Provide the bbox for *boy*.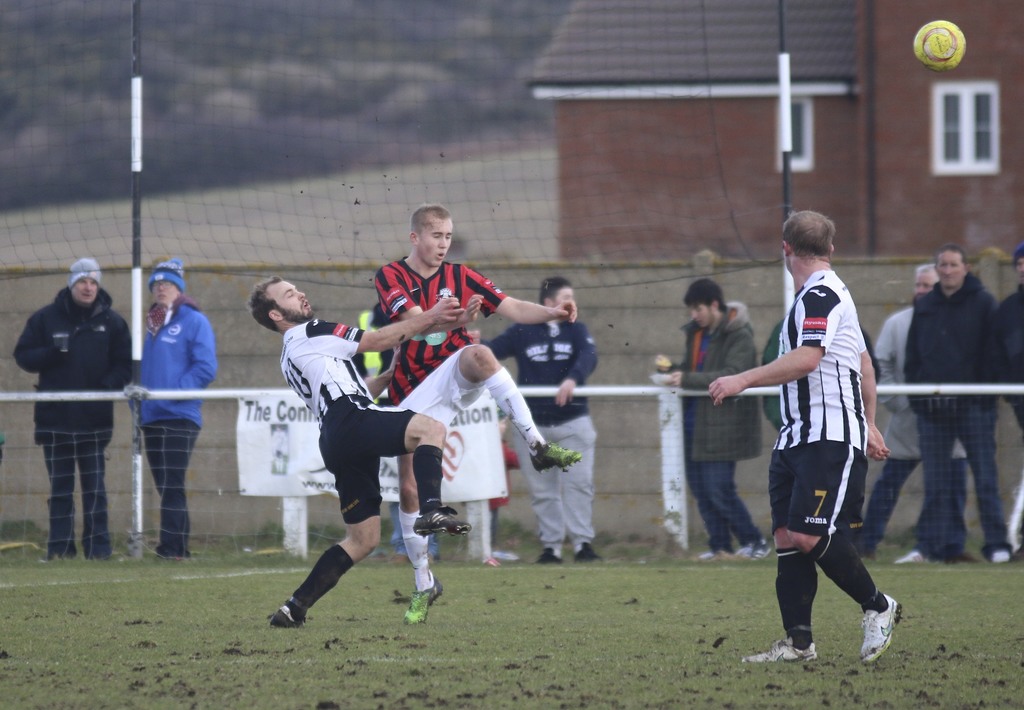
480/279/604/562.
